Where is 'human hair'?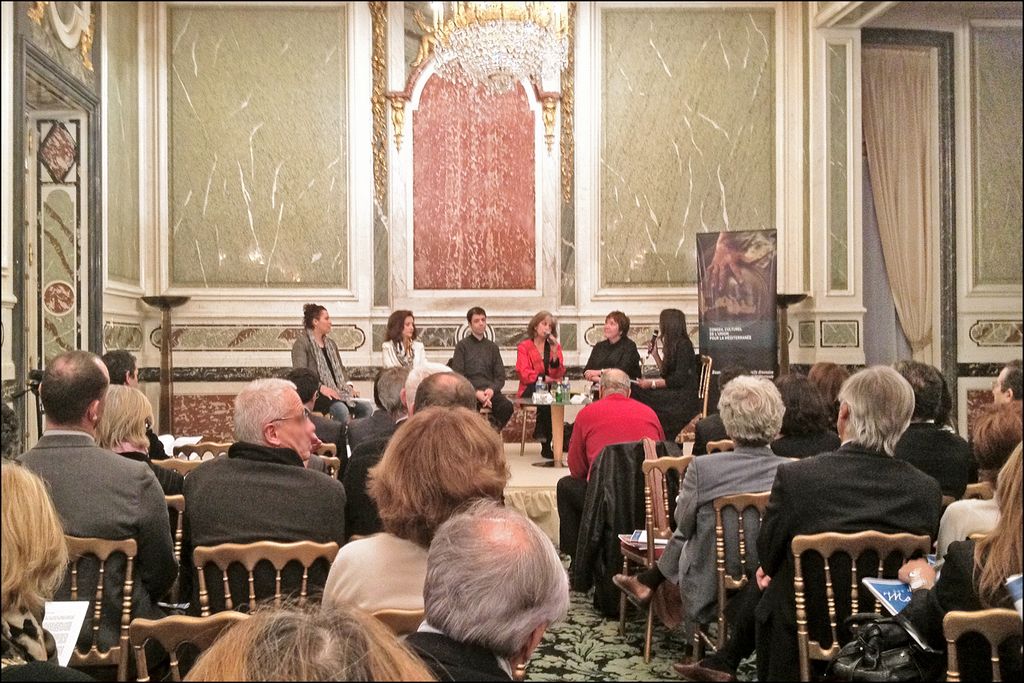
BBox(525, 307, 555, 335).
